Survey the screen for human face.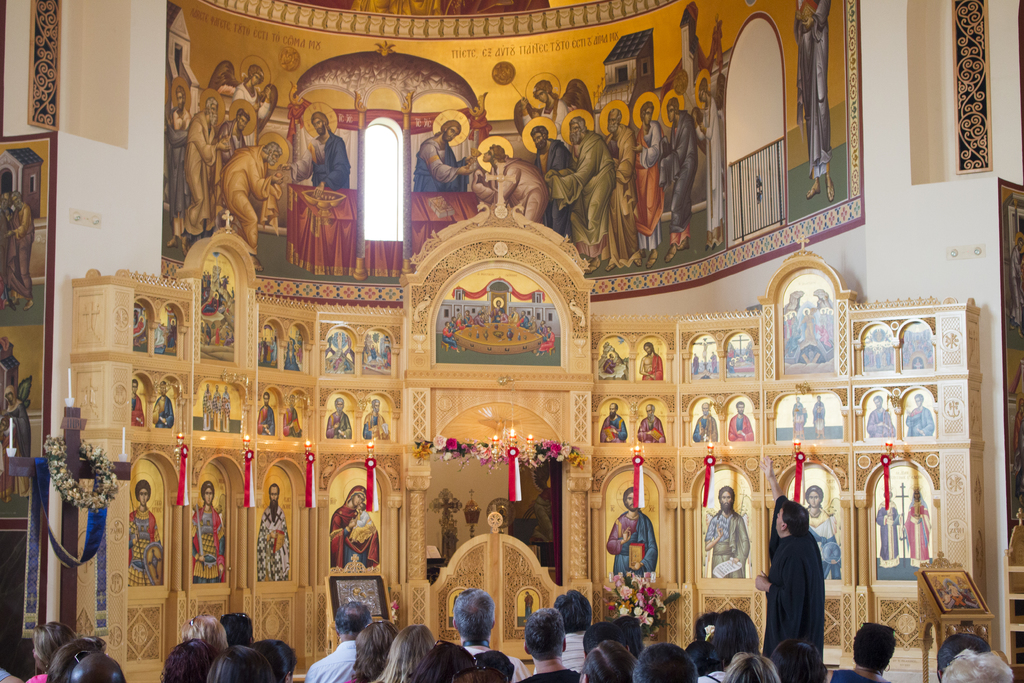
Survey found: select_region(644, 404, 653, 418).
